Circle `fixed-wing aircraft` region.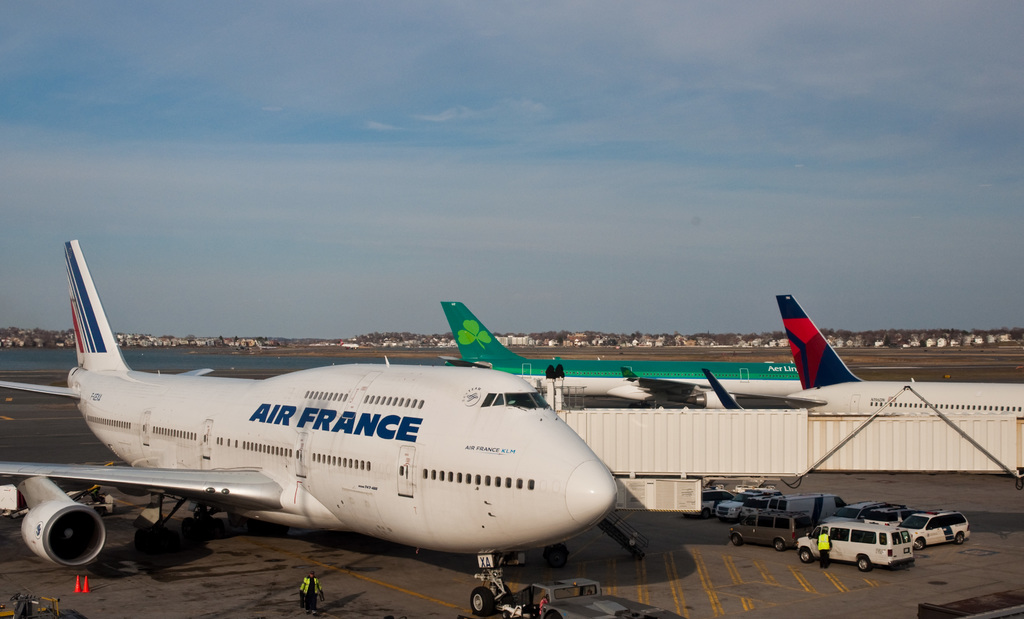
Region: box=[444, 298, 803, 405].
